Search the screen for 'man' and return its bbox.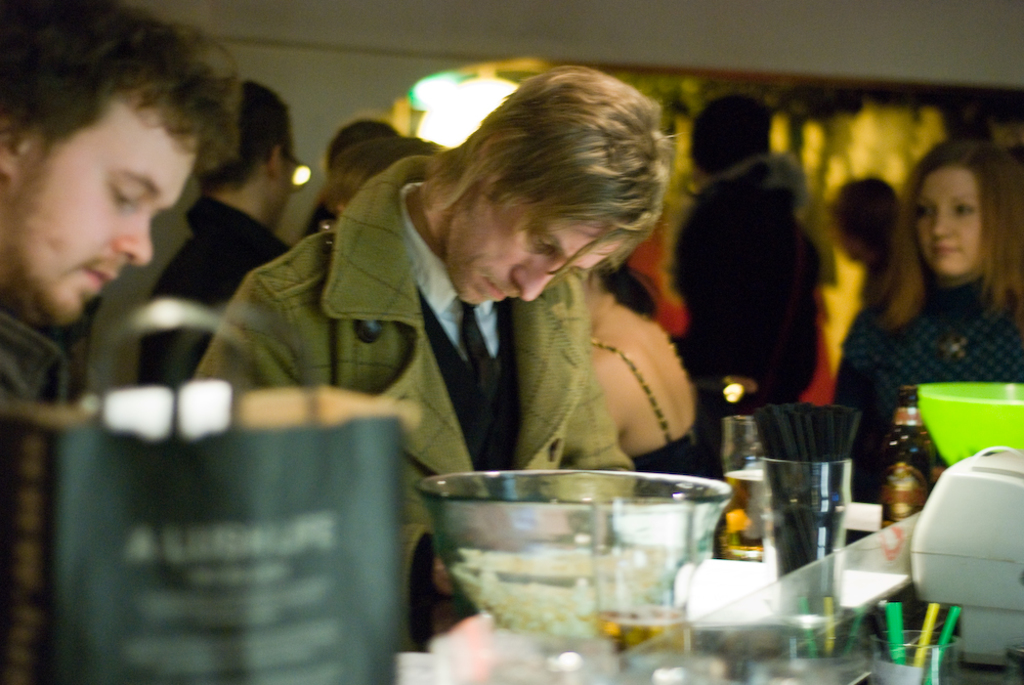
Found: BBox(135, 71, 317, 387).
